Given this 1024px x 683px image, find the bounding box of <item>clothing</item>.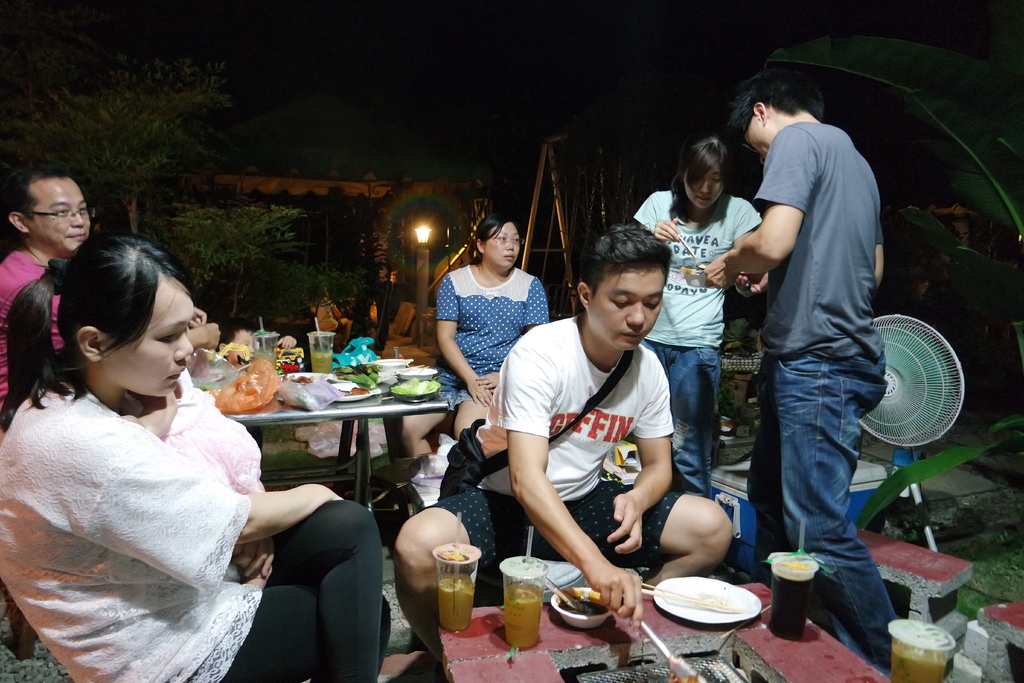
box(751, 119, 908, 673).
